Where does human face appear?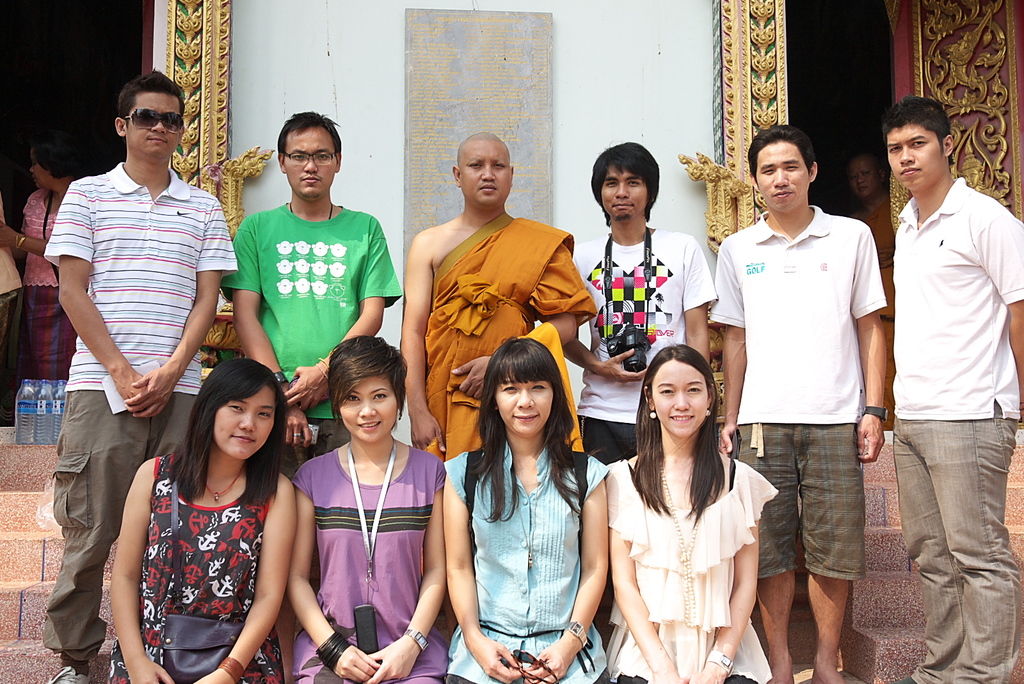
Appears at [left=600, top=163, right=653, bottom=221].
